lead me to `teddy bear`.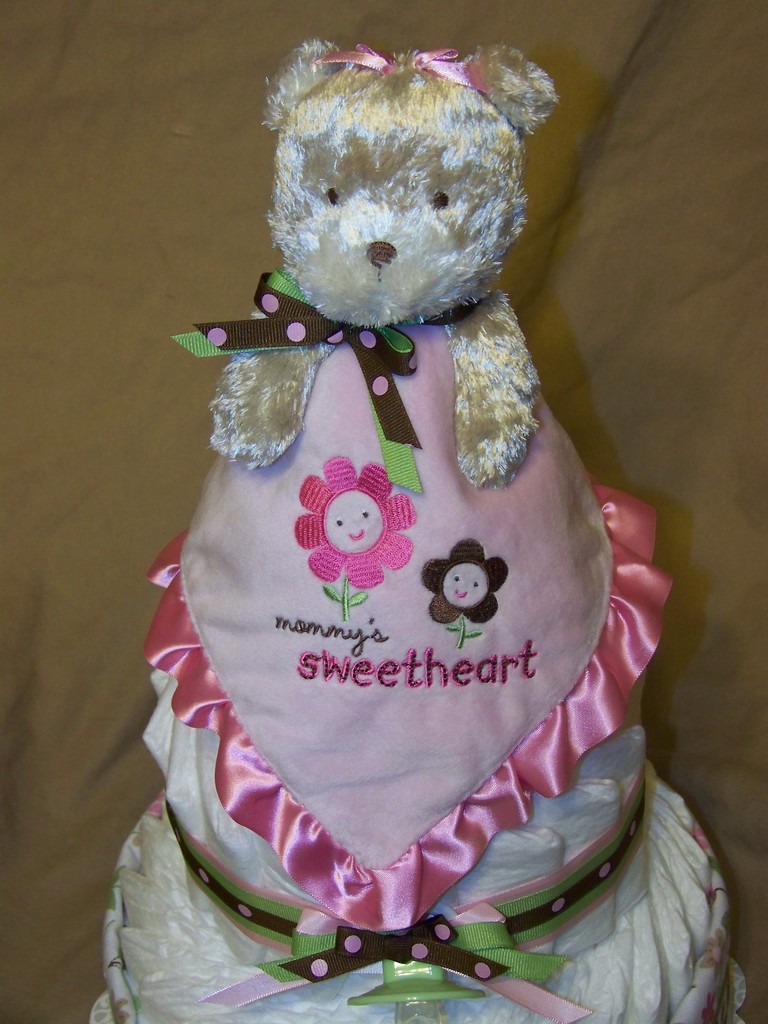
Lead to (134, 34, 678, 1023).
